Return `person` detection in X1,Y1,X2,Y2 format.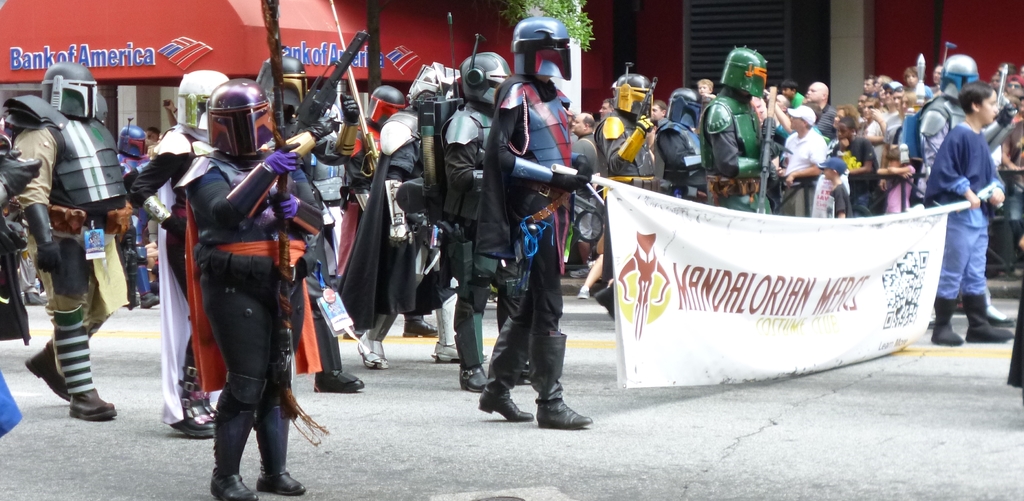
173,74,311,500.
